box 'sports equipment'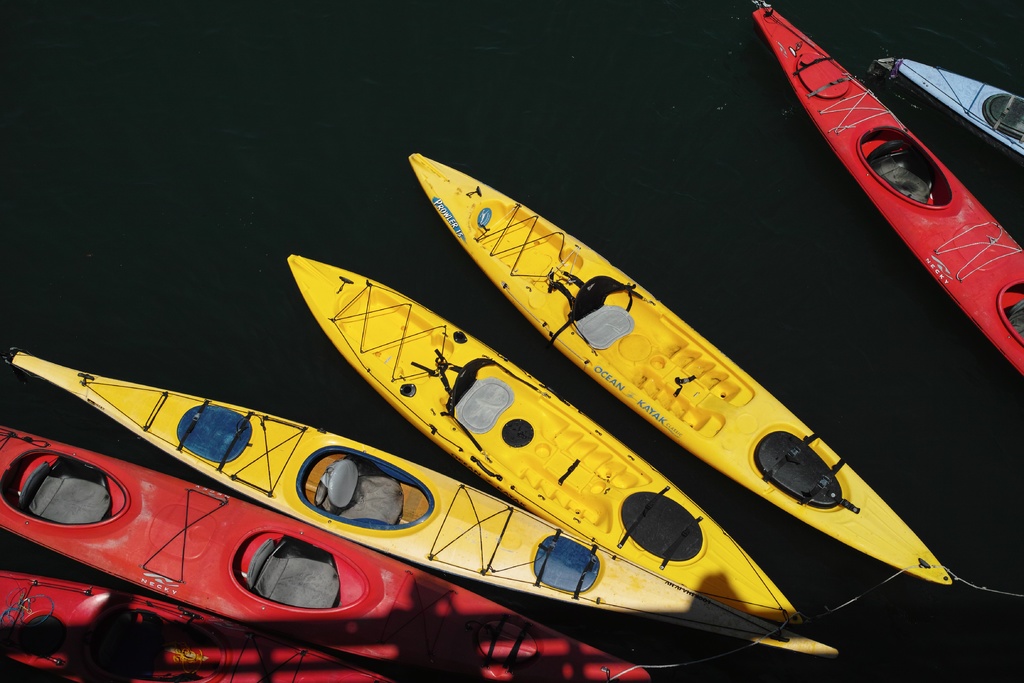
(x1=862, y1=49, x2=1023, y2=161)
